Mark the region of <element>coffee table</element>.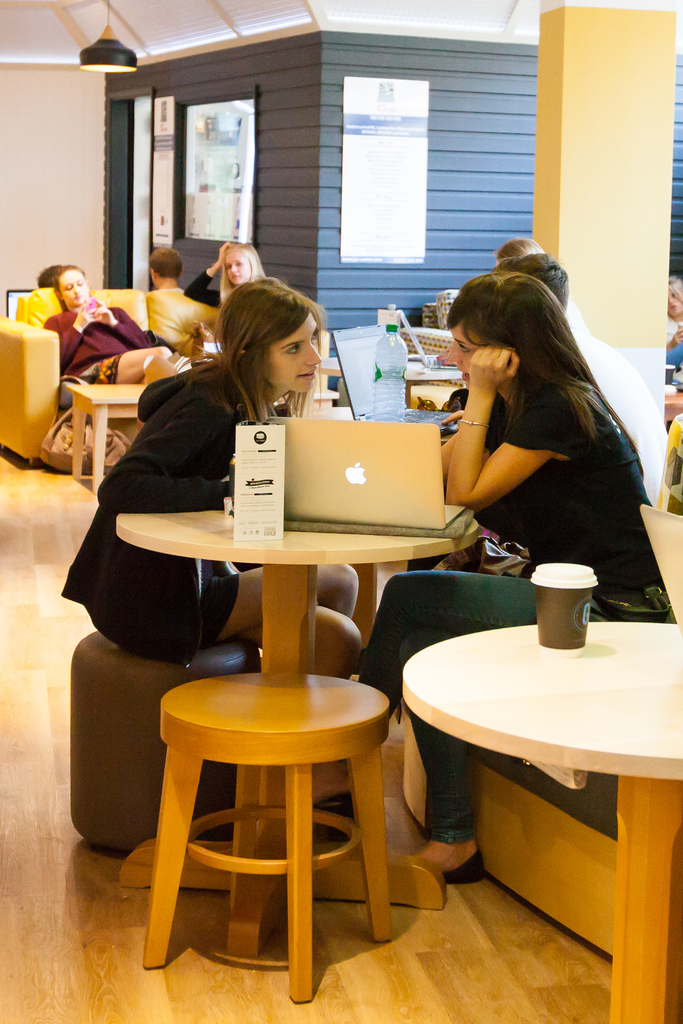
Region: {"left": 113, "top": 515, "right": 453, "bottom": 961}.
